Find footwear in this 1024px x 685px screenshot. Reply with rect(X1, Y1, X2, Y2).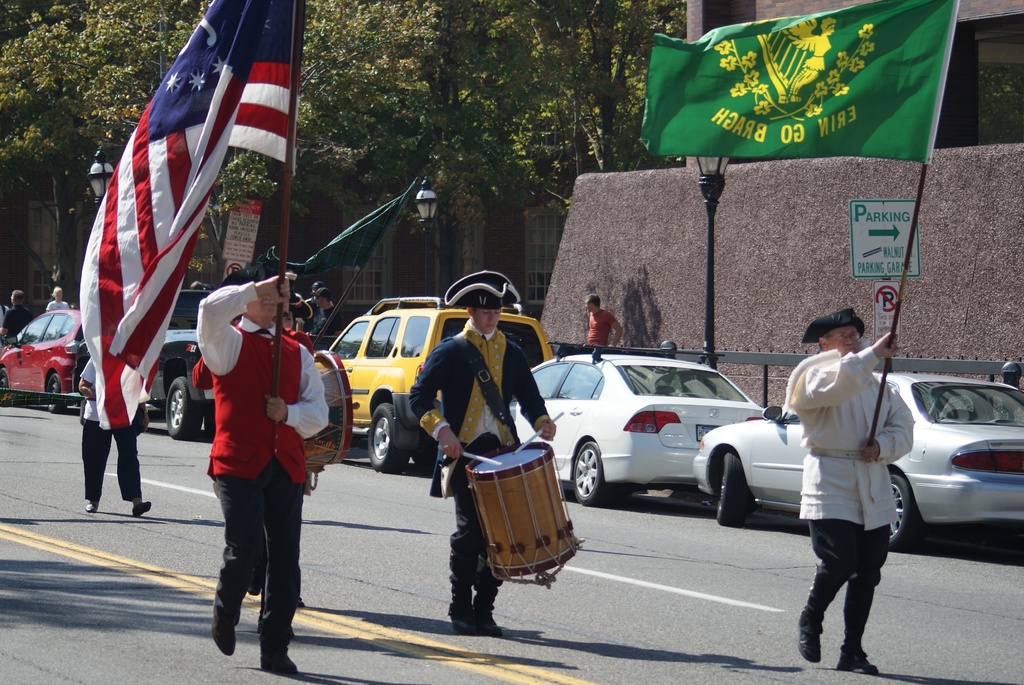
rect(86, 501, 99, 512).
